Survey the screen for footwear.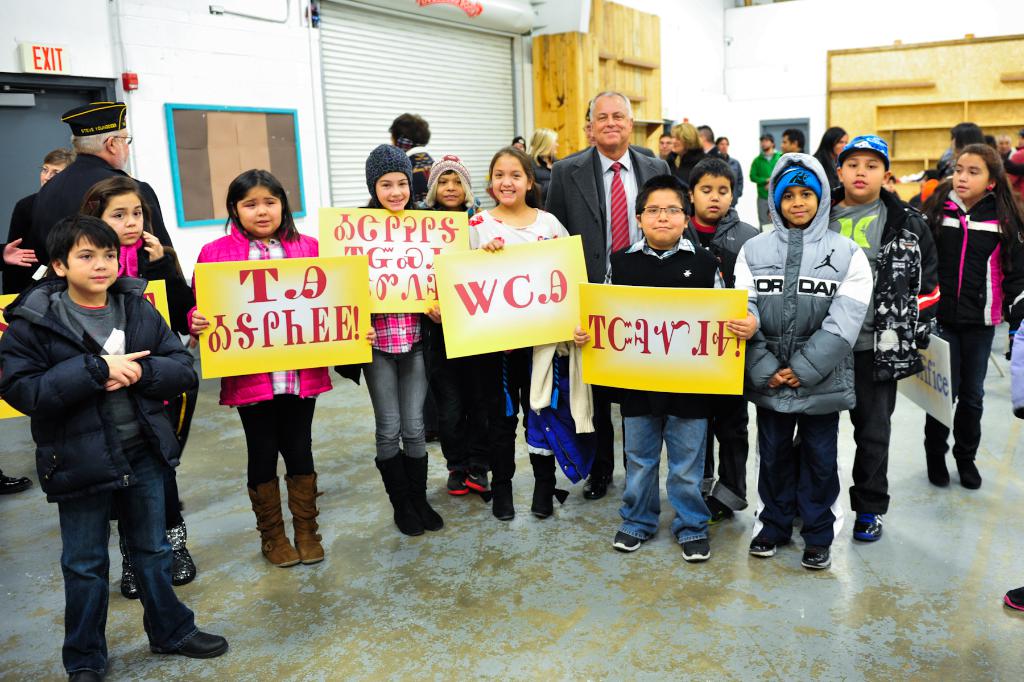
Survey found: region(607, 528, 652, 554).
